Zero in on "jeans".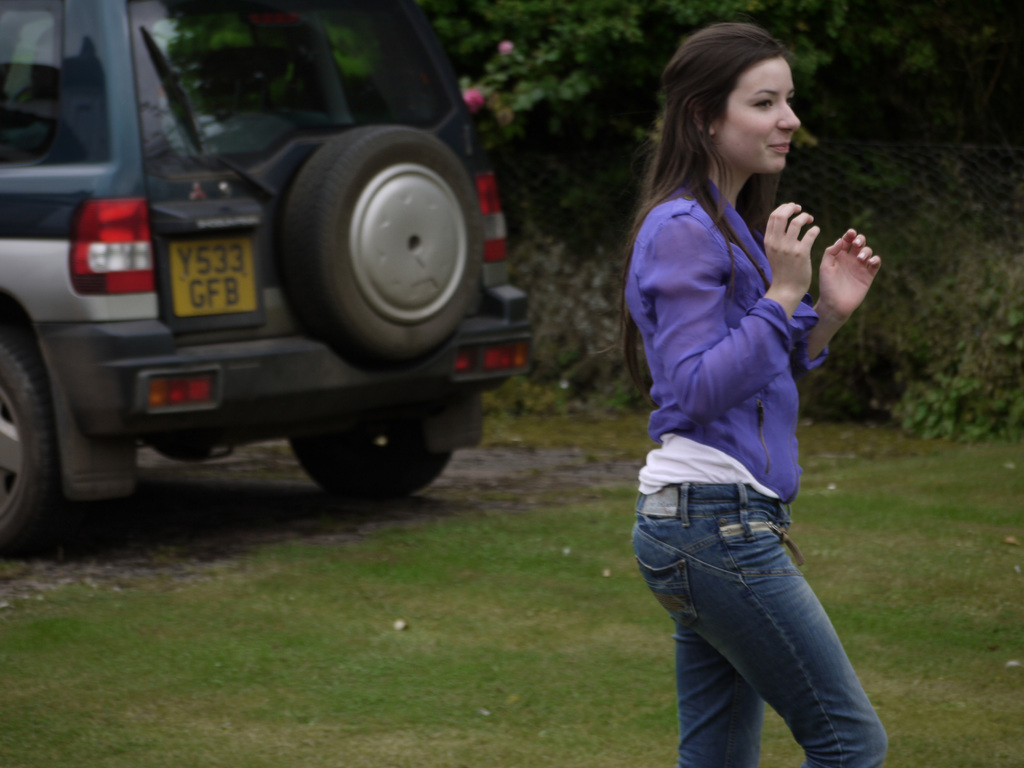
Zeroed in: left=646, top=488, right=881, bottom=764.
